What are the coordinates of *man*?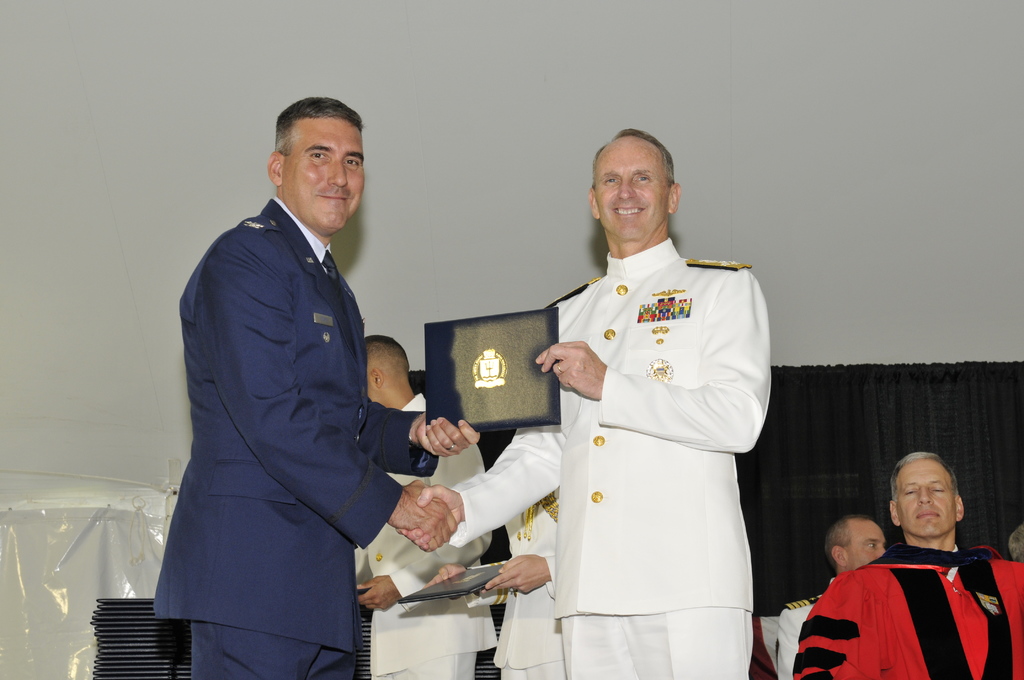
bbox=(771, 518, 892, 679).
